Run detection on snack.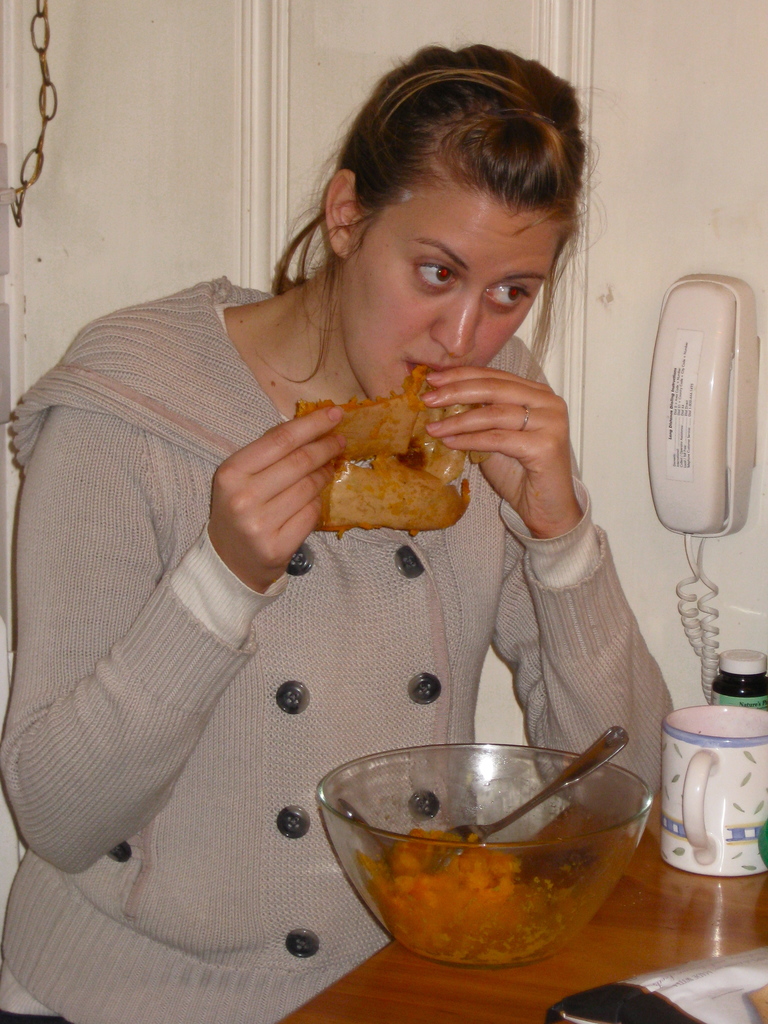
Result: <region>298, 357, 472, 525</region>.
